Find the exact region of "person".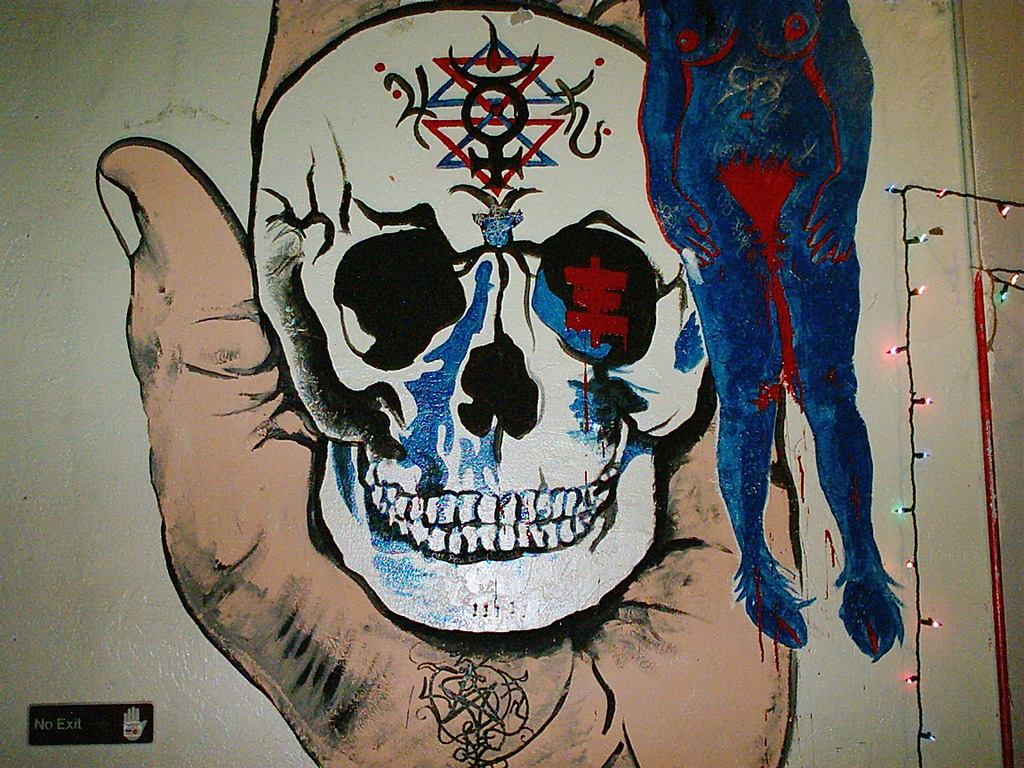
Exact region: (x1=95, y1=0, x2=804, y2=767).
